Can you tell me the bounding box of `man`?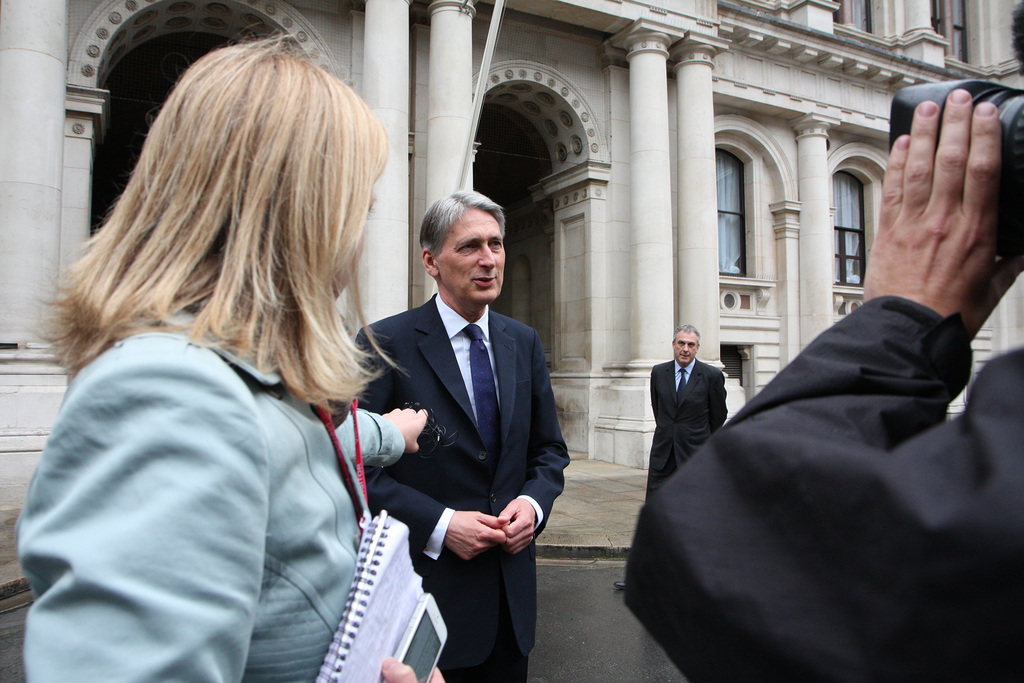
Rect(646, 327, 724, 489).
